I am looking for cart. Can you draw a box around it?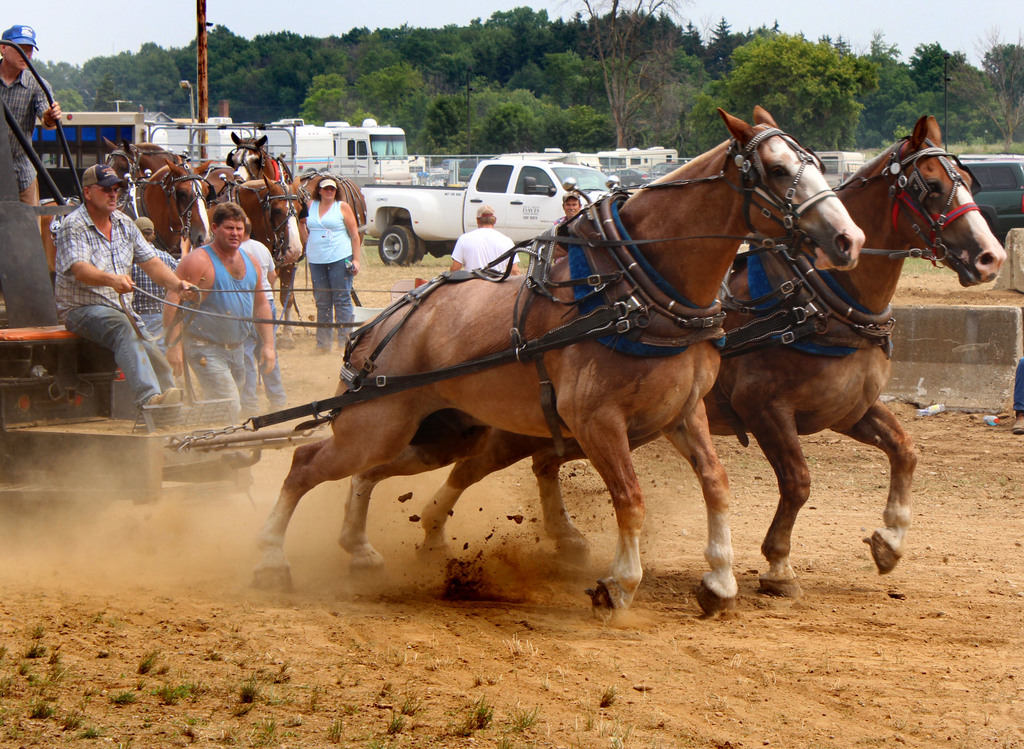
Sure, the bounding box is pyautogui.locateOnScreen(145, 85, 299, 182).
